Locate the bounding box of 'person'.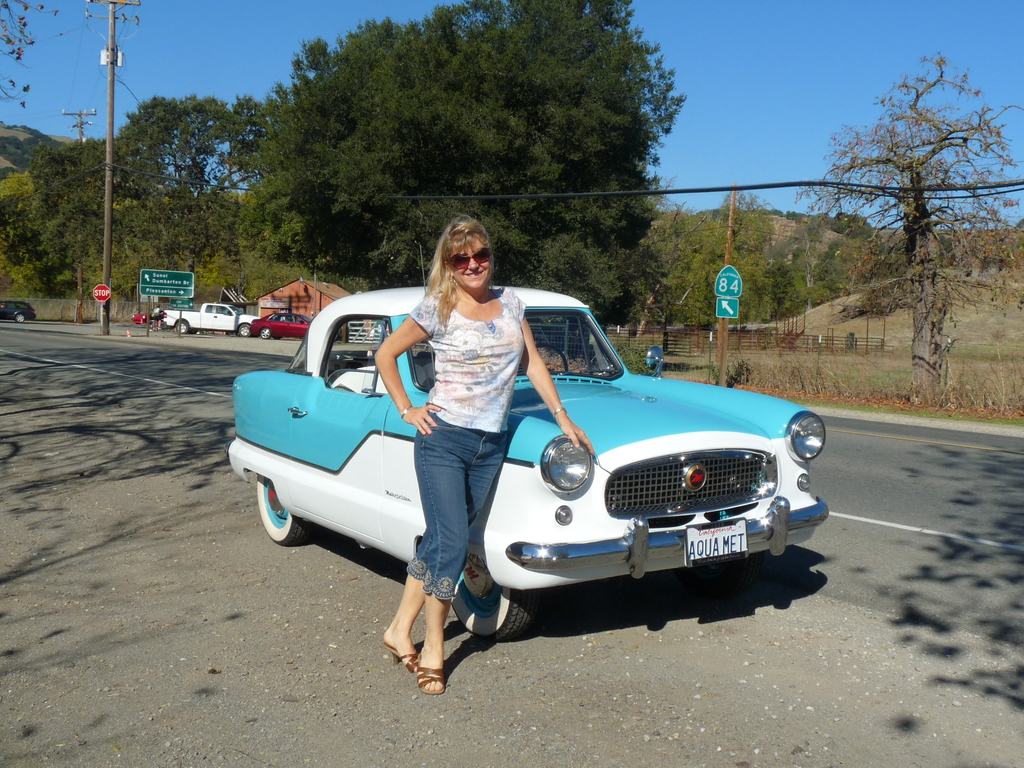
Bounding box: 371/213/599/697.
